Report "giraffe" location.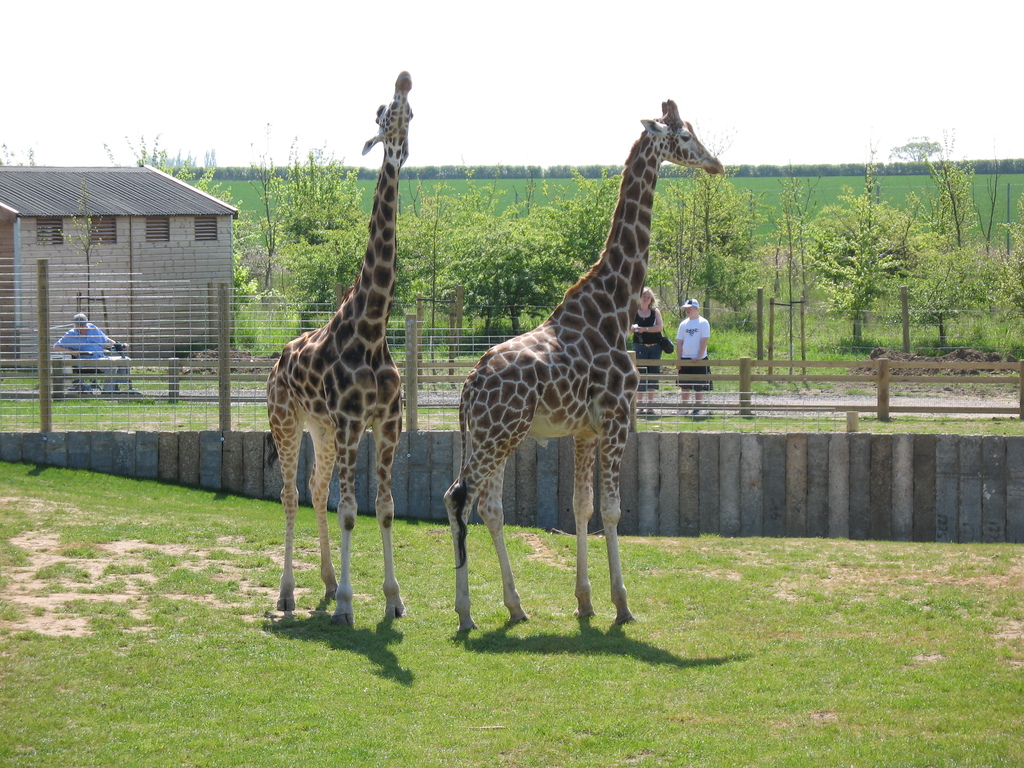
Report: locate(274, 115, 428, 630).
